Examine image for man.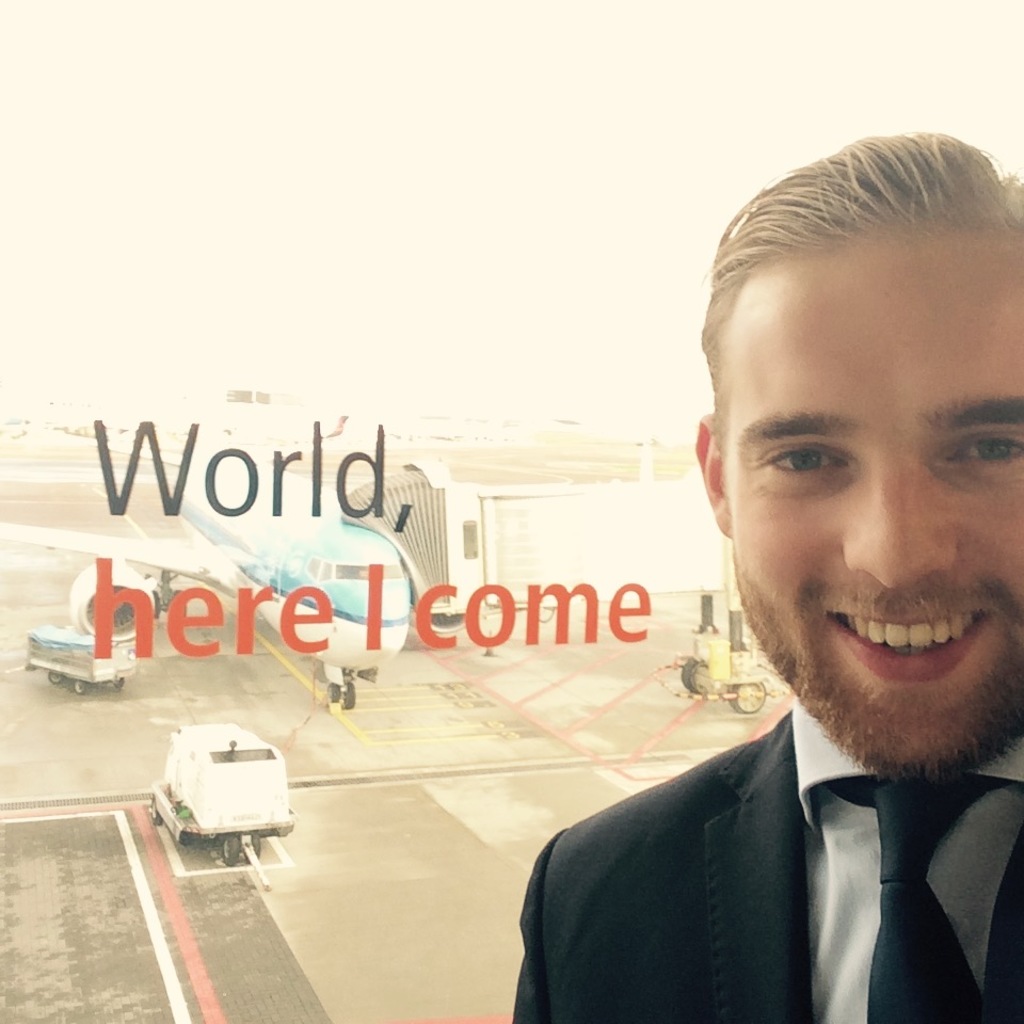
Examination result: {"x1": 519, "y1": 299, "x2": 1023, "y2": 995}.
